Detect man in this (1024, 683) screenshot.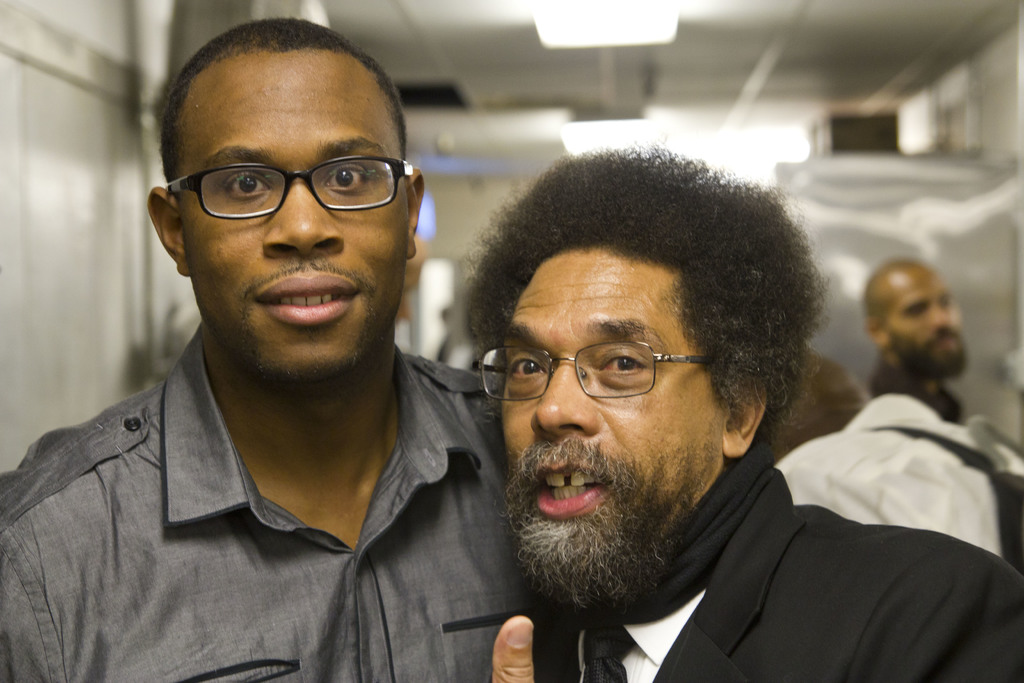
Detection: [461,147,1023,682].
